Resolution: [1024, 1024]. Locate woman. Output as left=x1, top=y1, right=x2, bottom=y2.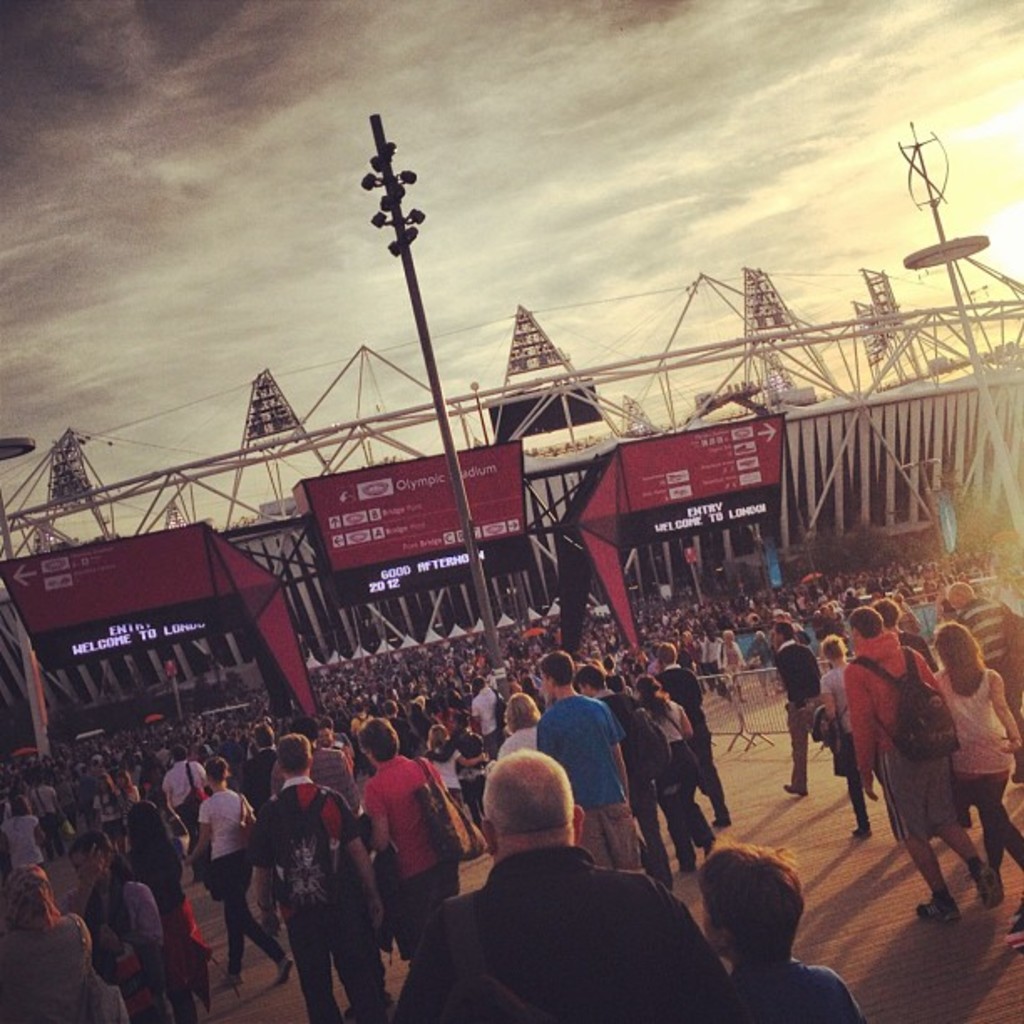
left=631, top=676, right=718, bottom=873.
